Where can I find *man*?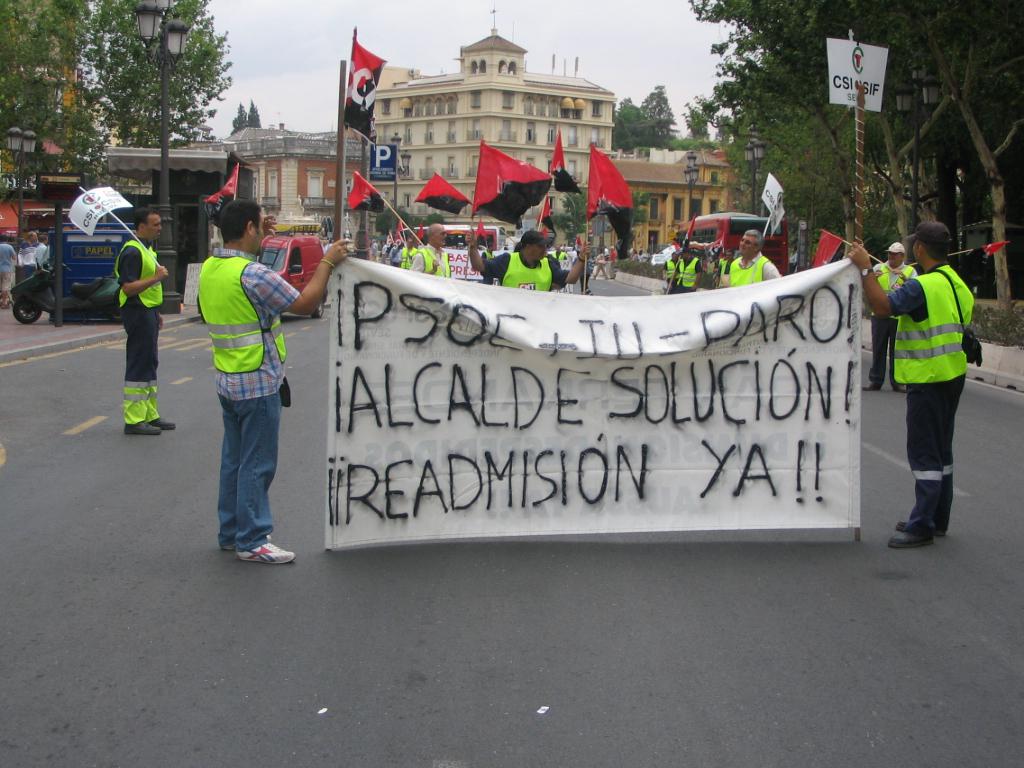
You can find it at (877,221,991,541).
